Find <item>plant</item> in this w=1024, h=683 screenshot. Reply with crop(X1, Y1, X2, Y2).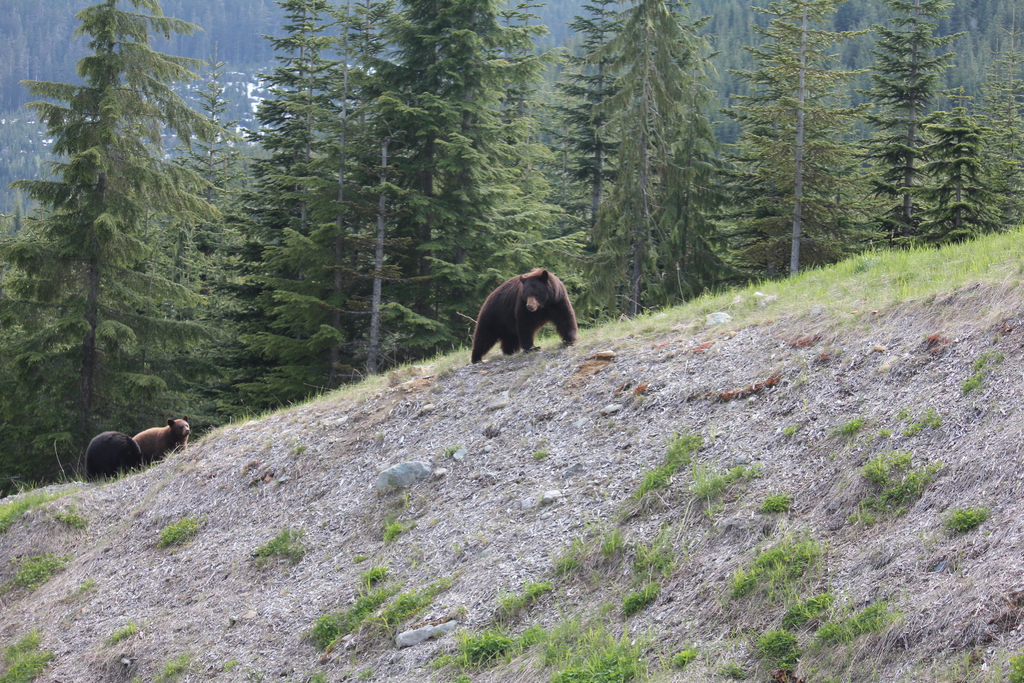
crop(845, 449, 951, 523).
